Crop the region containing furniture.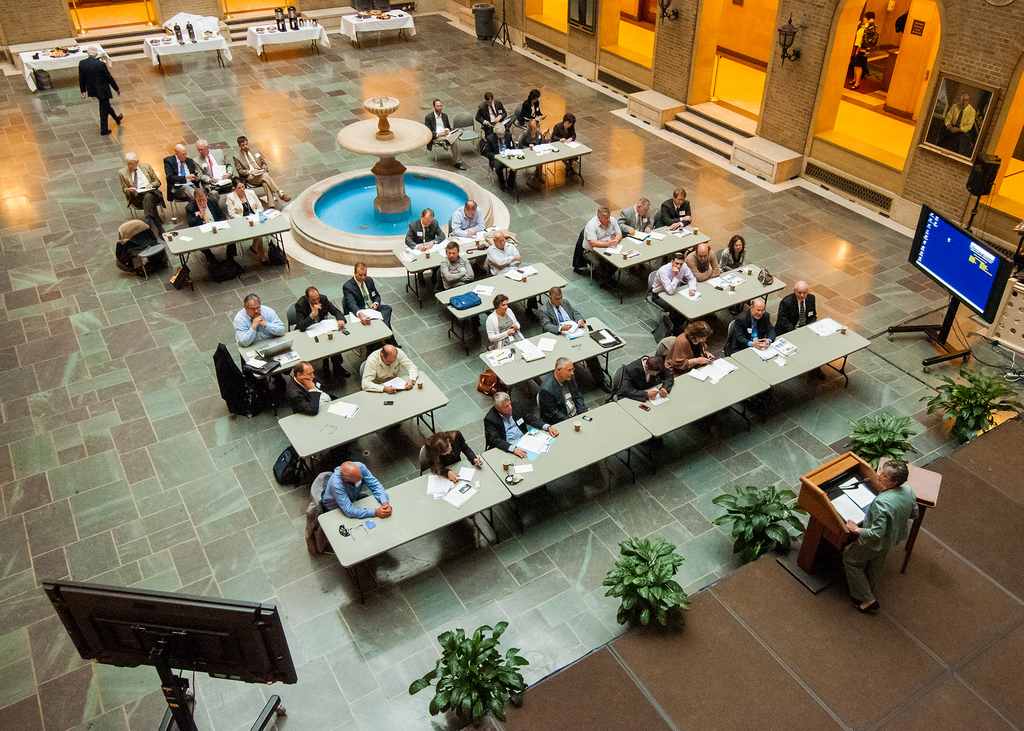
Crop region: {"left": 794, "top": 449, "right": 879, "bottom": 572}.
